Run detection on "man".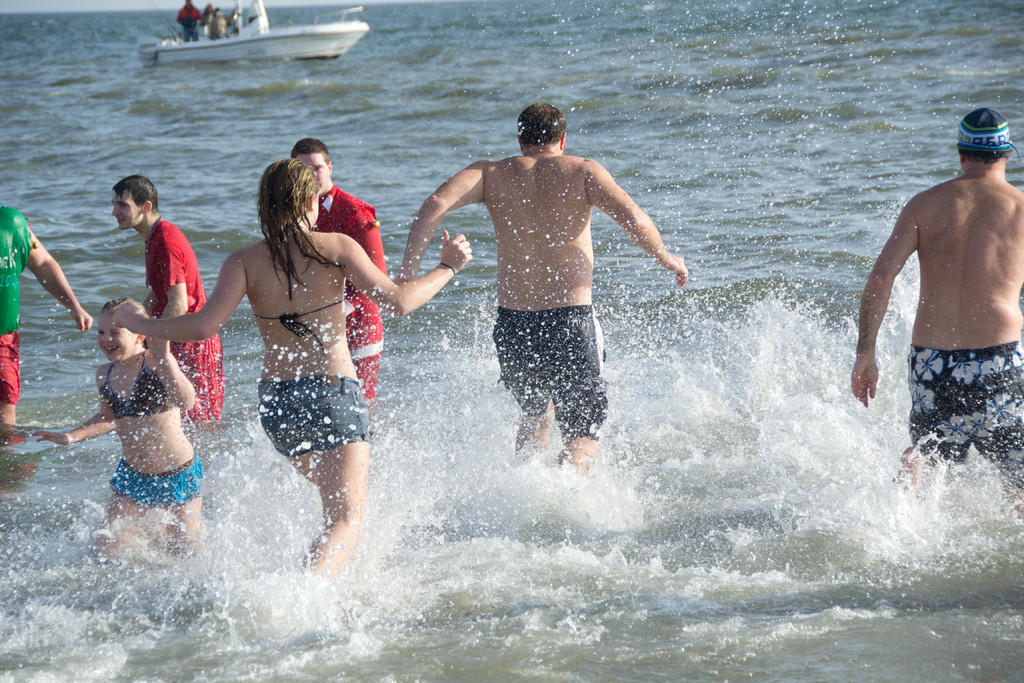
Result: bbox=[174, 0, 198, 43].
